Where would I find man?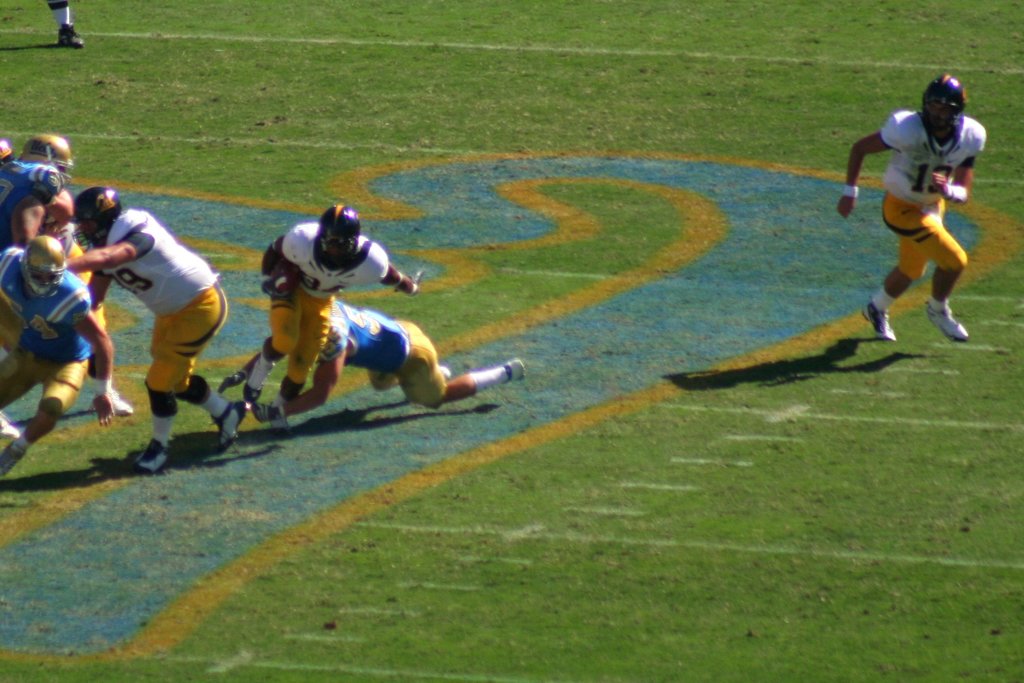
At Rect(47, 186, 243, 480).
